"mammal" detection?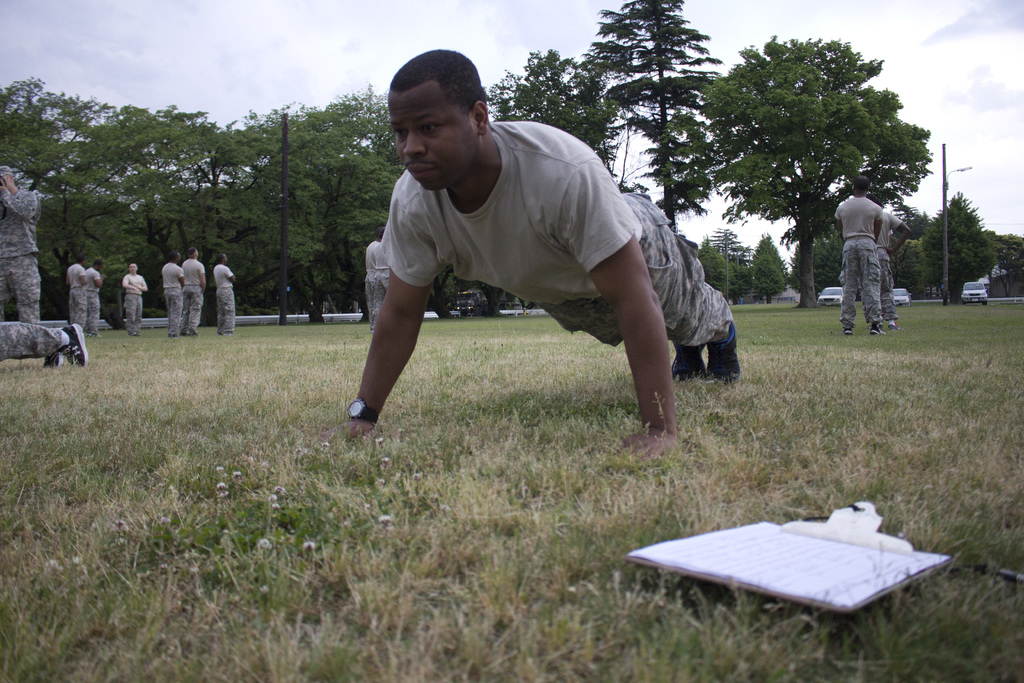
Rect(61, 253, 87, 331)
